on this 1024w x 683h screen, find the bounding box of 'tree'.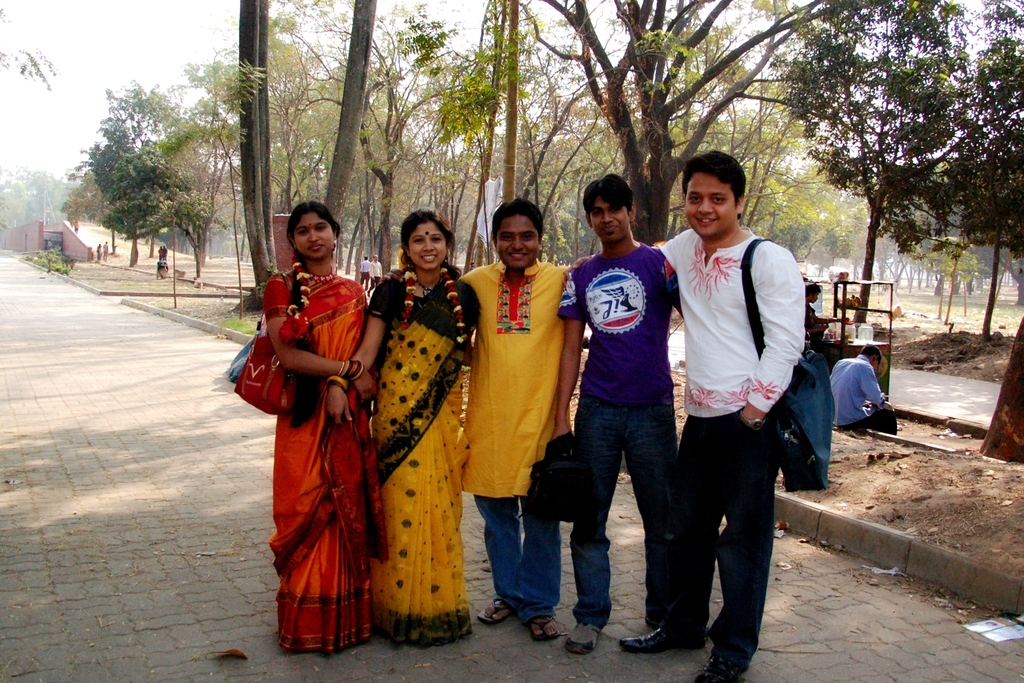
Bounding box: (left=0, top=4, right=65, bottom=94).
